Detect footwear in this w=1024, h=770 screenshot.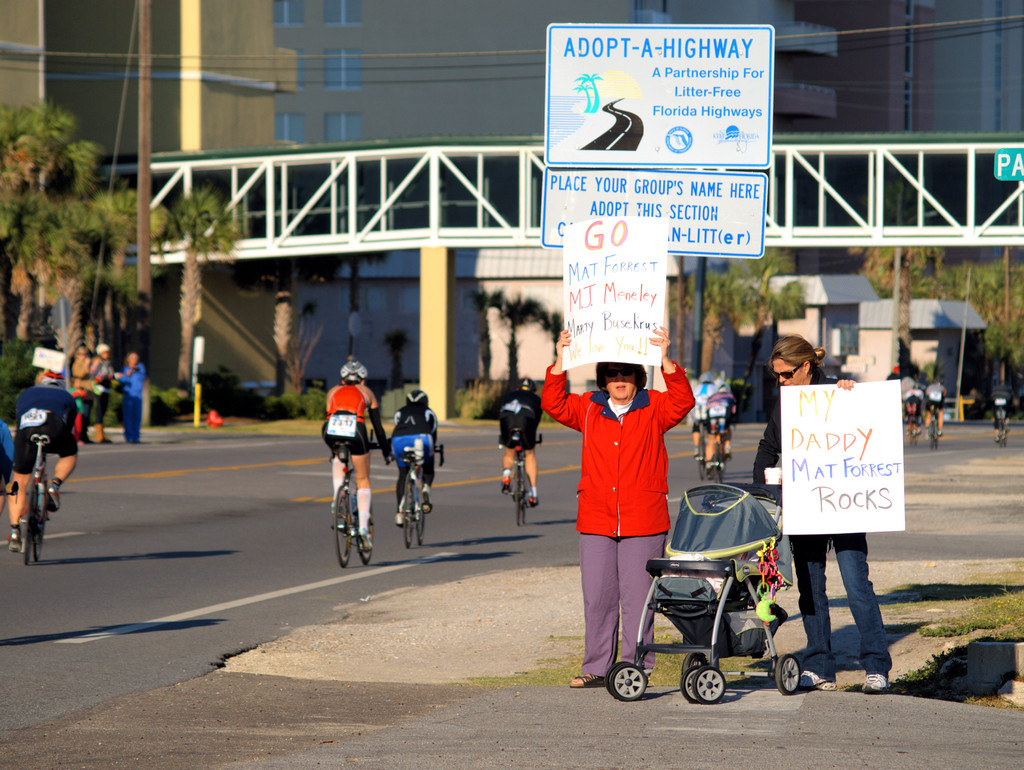
Detection: 796, 668, 836, 691.
